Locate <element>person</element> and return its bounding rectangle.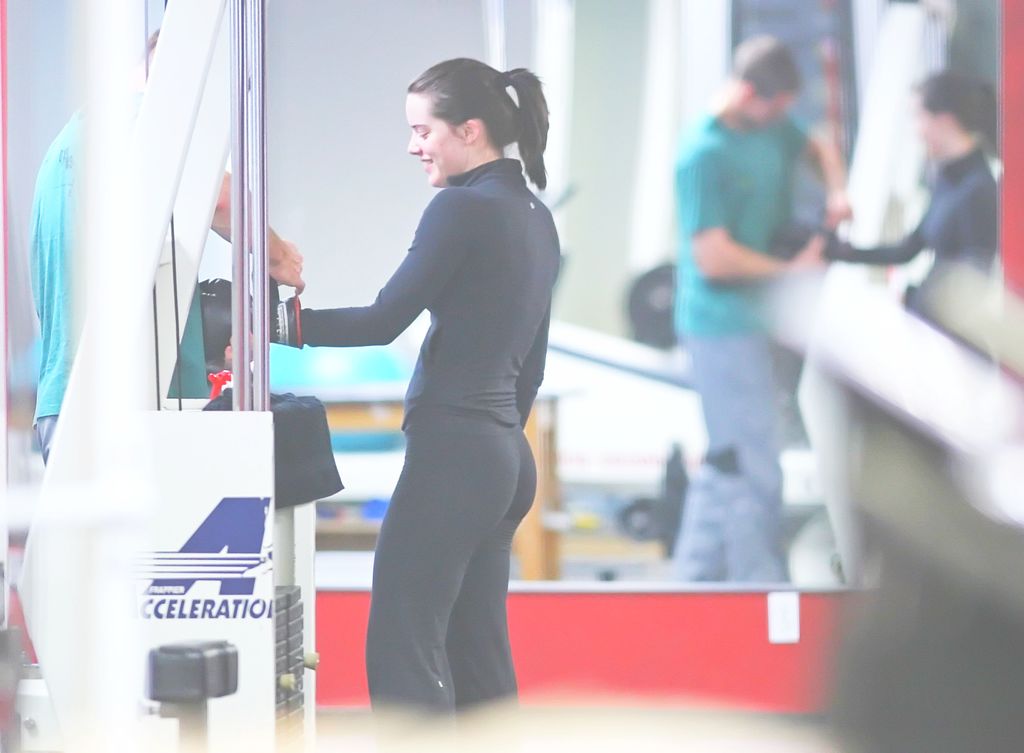
bbox(671, 31, 854, 585).
